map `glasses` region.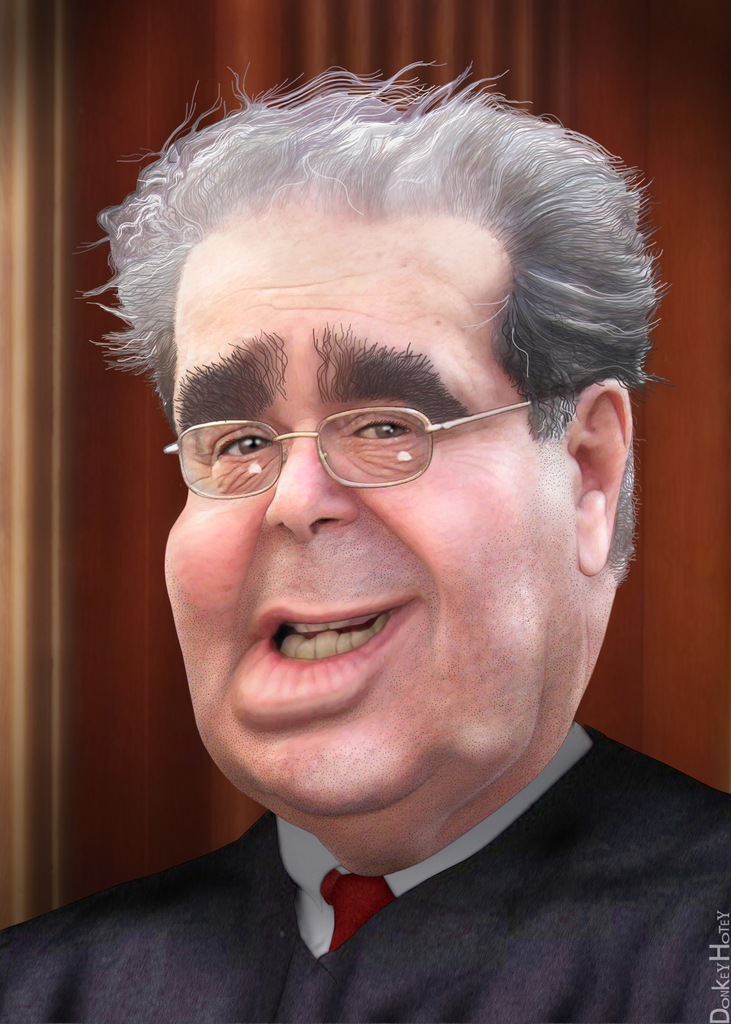
Mapped to 166,370,536,499.
